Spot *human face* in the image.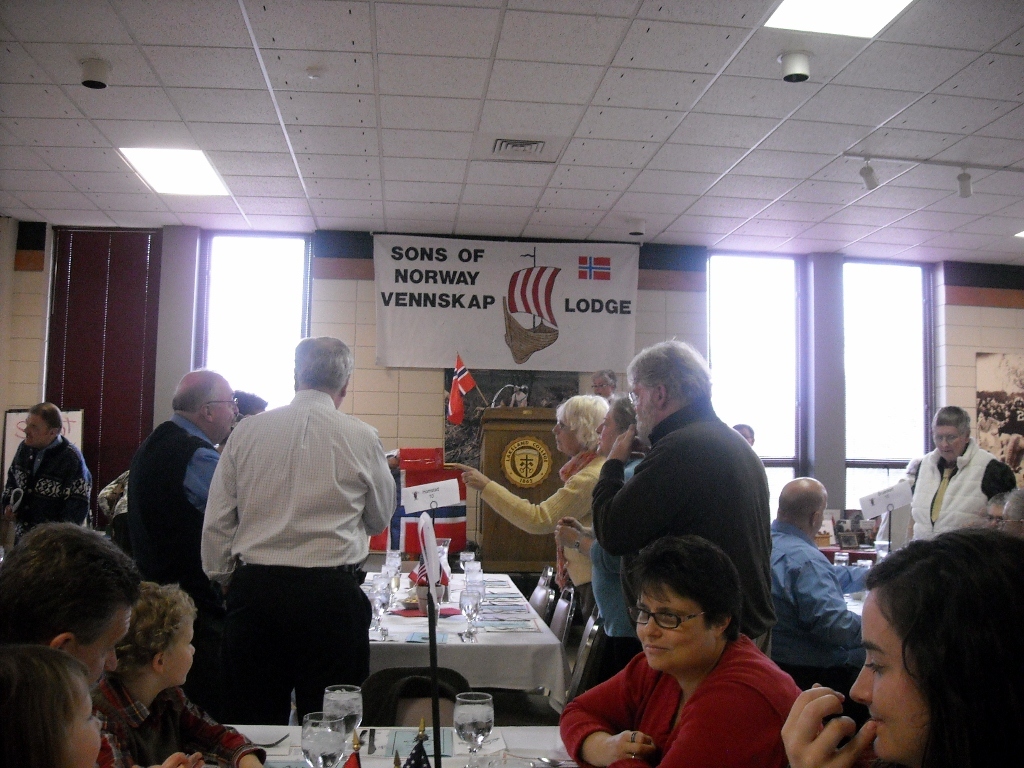
*human face* found at bbox(636, 589, 710, 671).
